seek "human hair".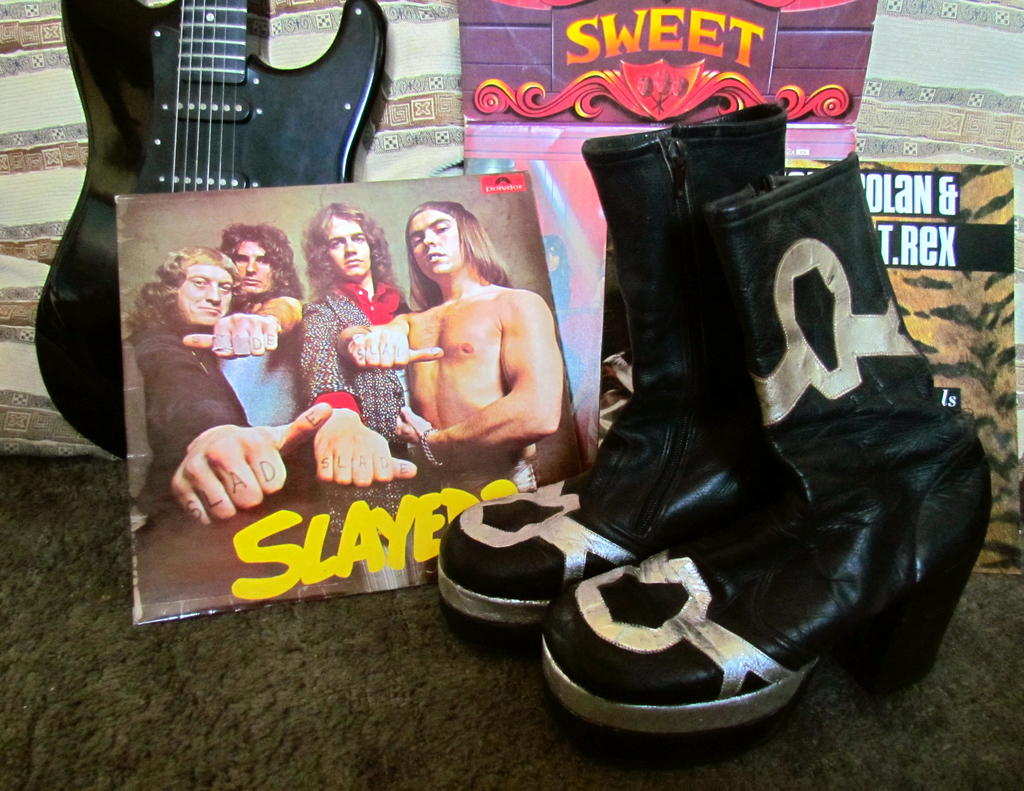
220,221,307,313.
